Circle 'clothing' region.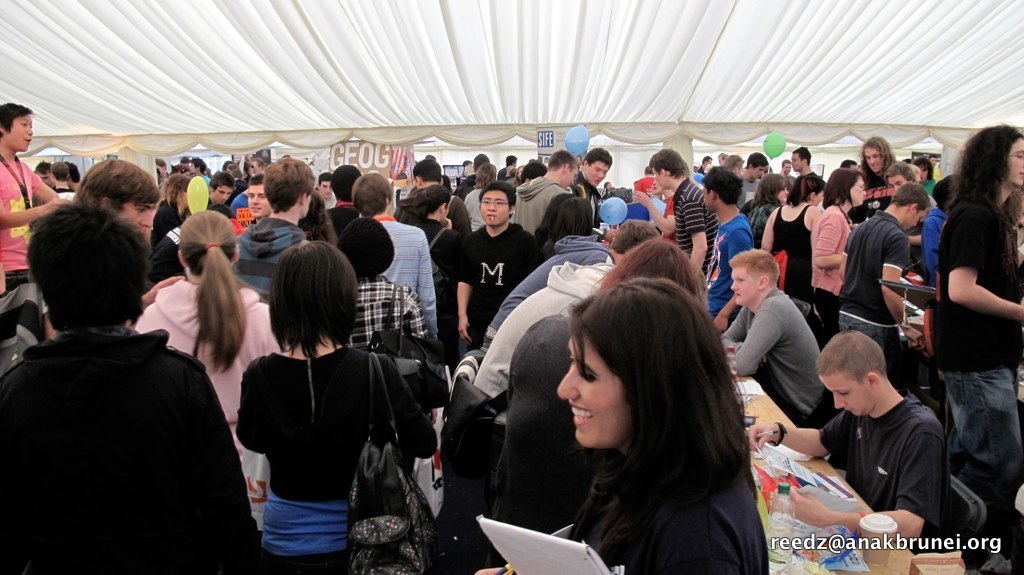
Region: BBox(571, 456, 772, 574).
